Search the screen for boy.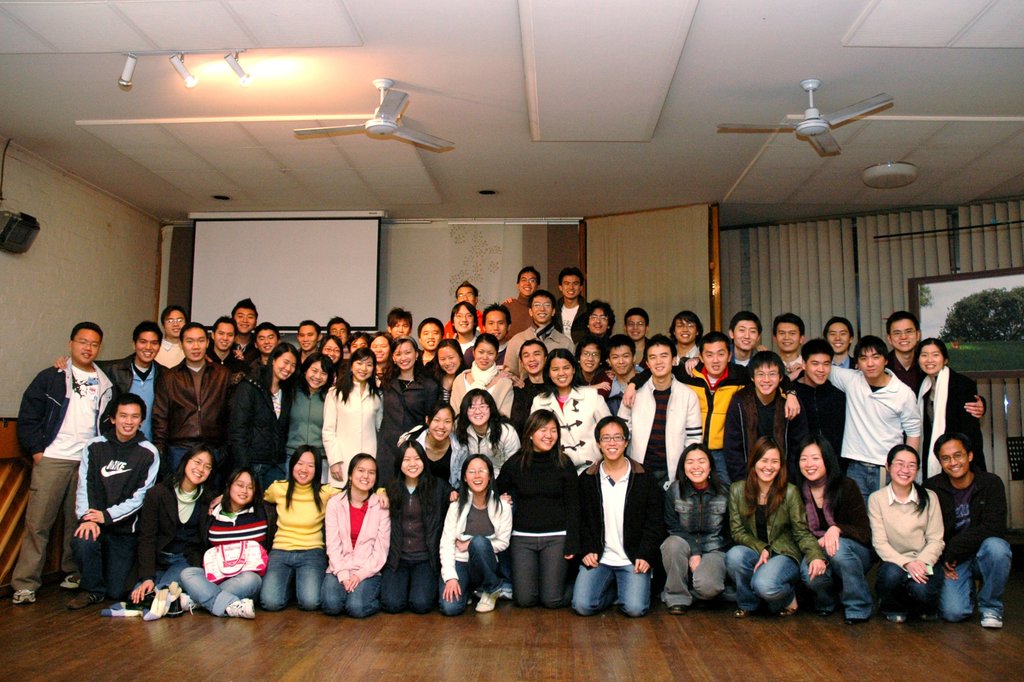
Found at {"left": 448, "top": 304, "right": 478, "bottom": 368}.
